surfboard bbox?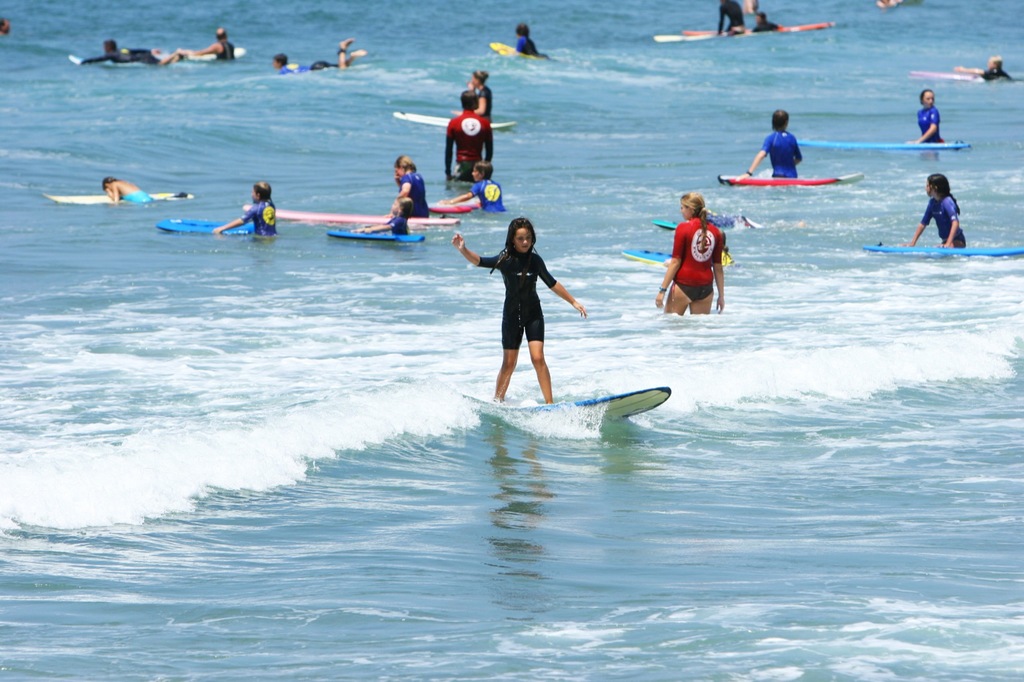
<bbox>721, 171, 867, 187</bbox>
